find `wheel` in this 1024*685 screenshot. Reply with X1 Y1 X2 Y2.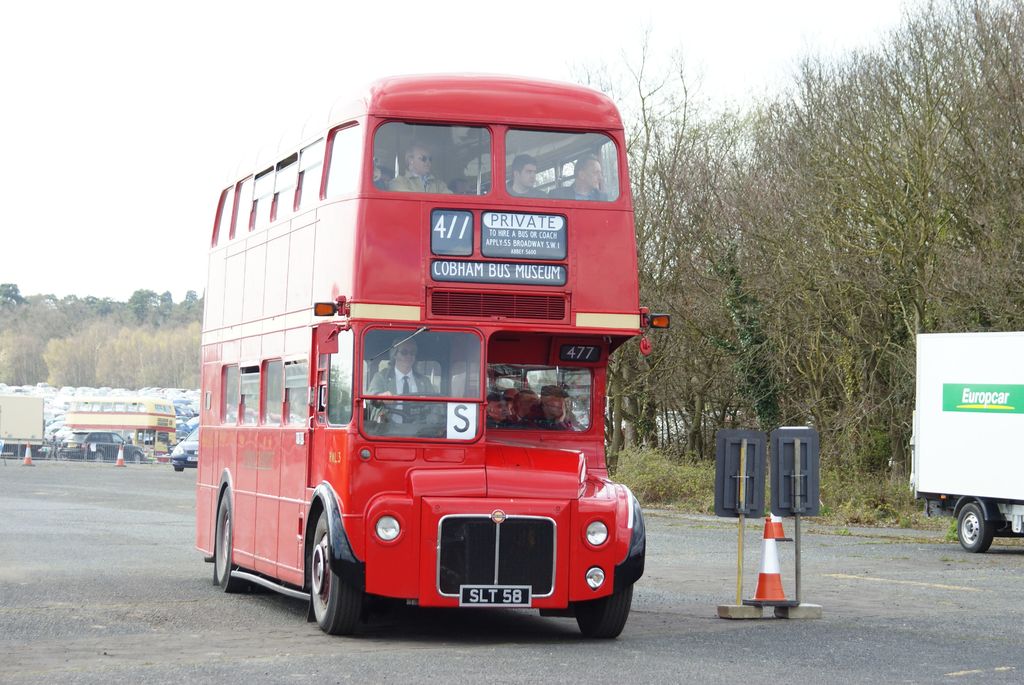
951 500 991 555.
